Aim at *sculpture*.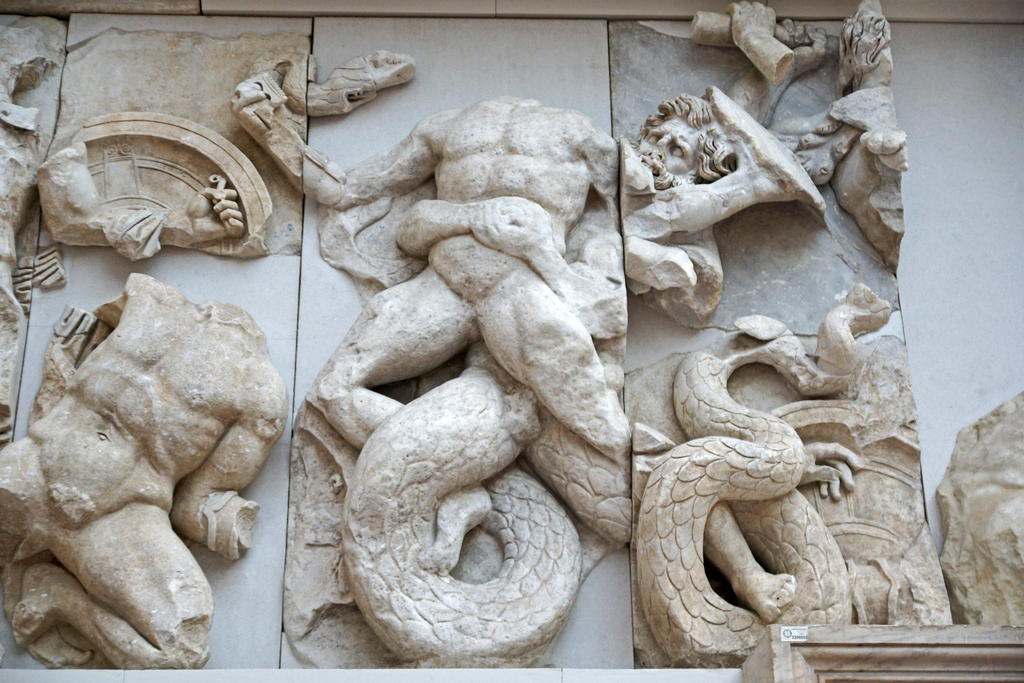
Aimed at (0,49,268,433).
